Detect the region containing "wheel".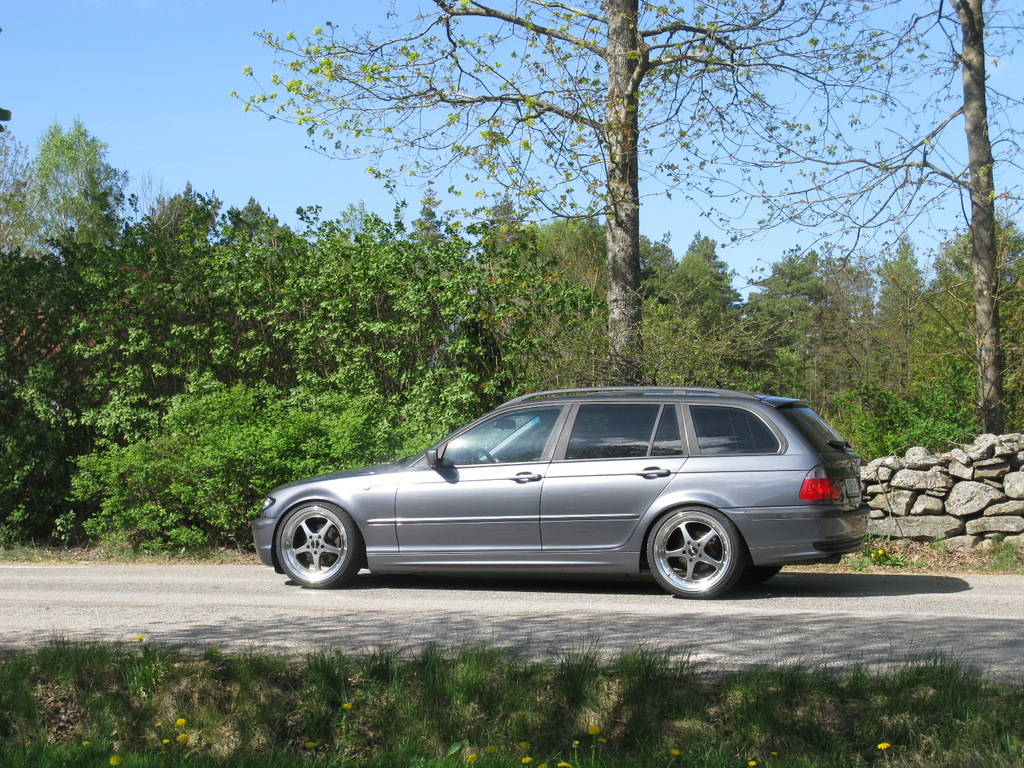
BBox(472, 447, 496, 464).
